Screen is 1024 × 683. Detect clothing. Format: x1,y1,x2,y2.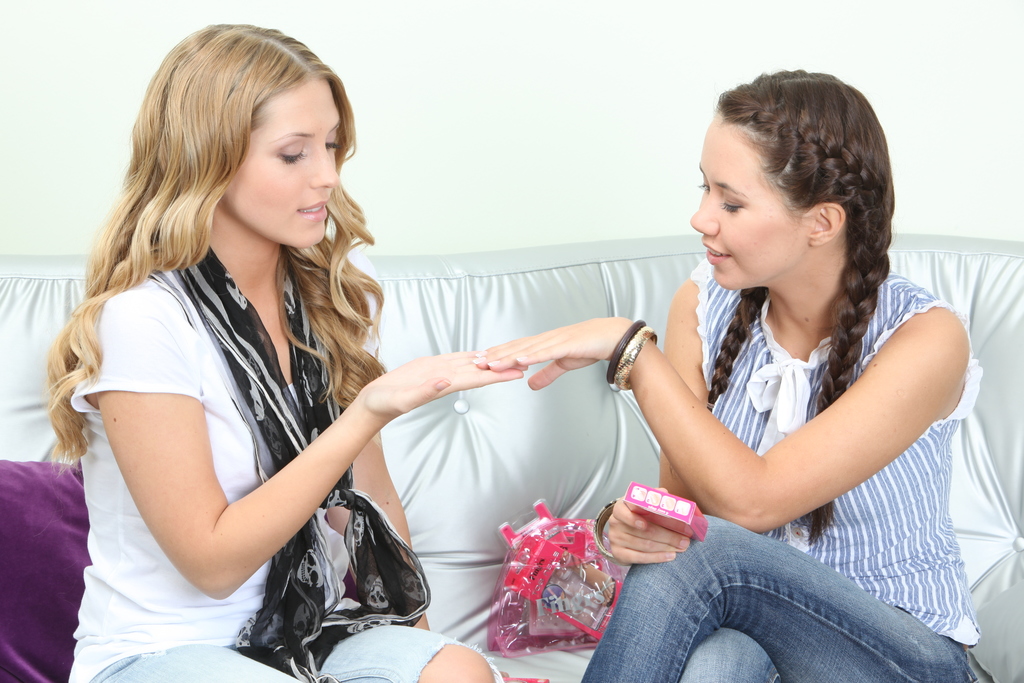
582,257,981,682.
